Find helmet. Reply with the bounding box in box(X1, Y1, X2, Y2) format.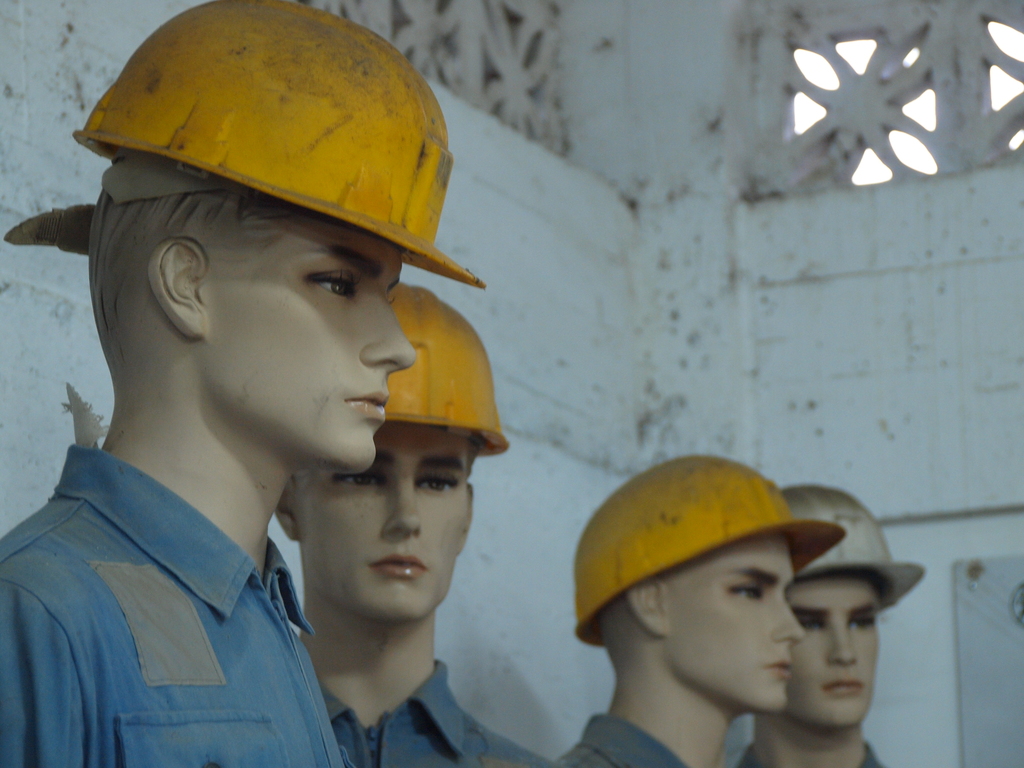
box(778, 481, 924, 604).
